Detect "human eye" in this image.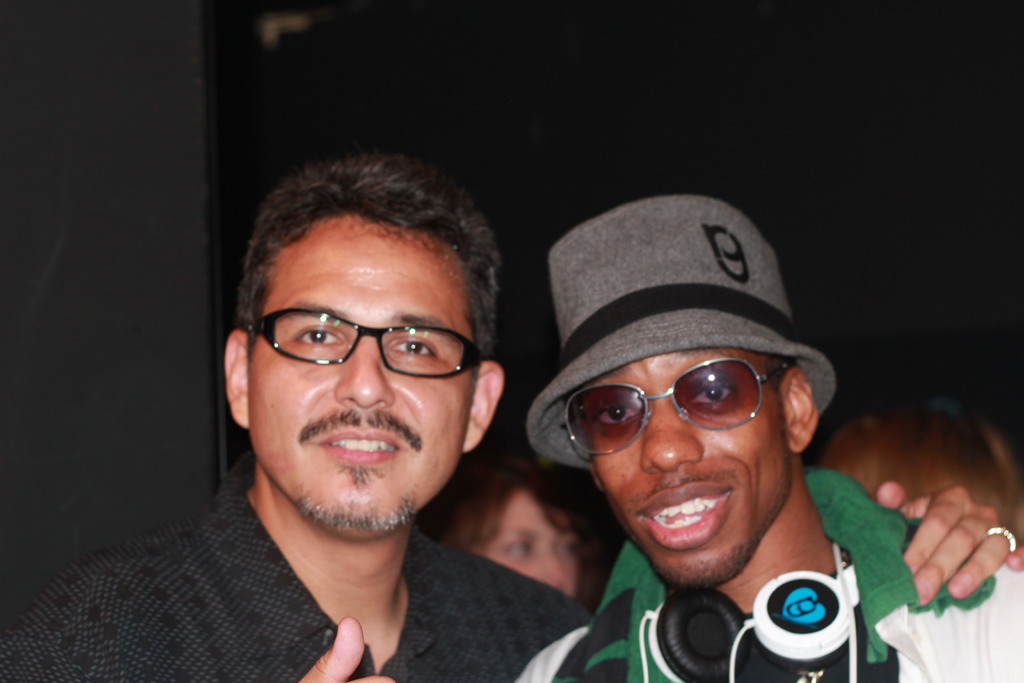
Detection: Rect(685, 378, 739, 414).
